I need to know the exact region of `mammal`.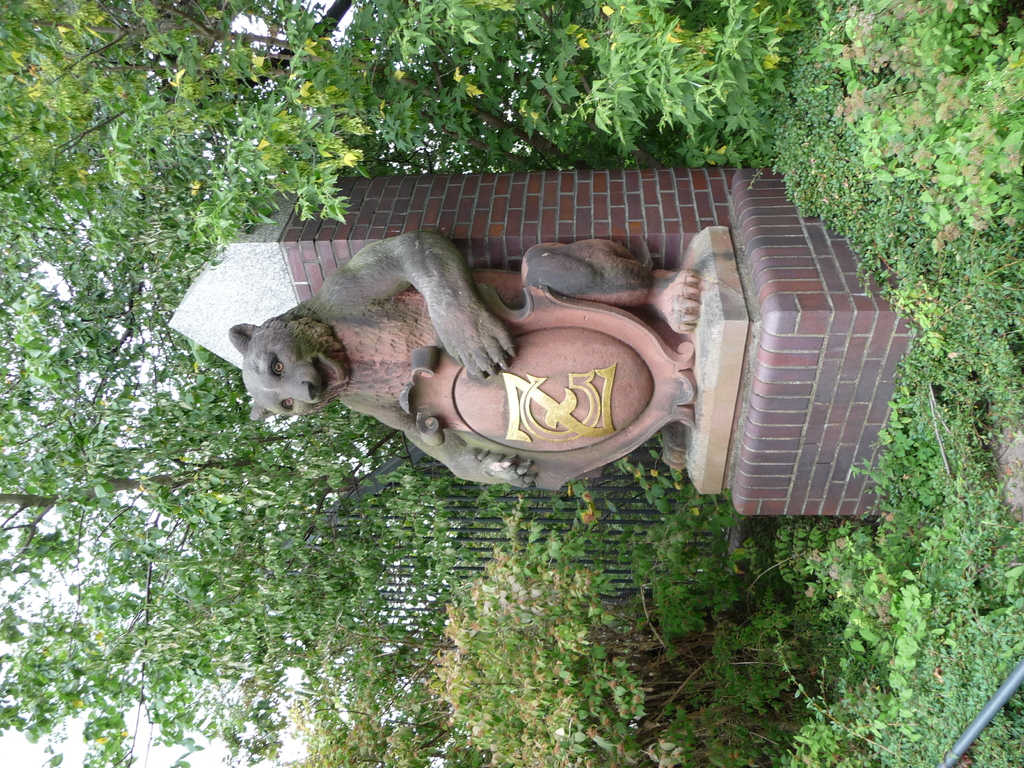
Region: BBox(195, 217, 769, 526).
